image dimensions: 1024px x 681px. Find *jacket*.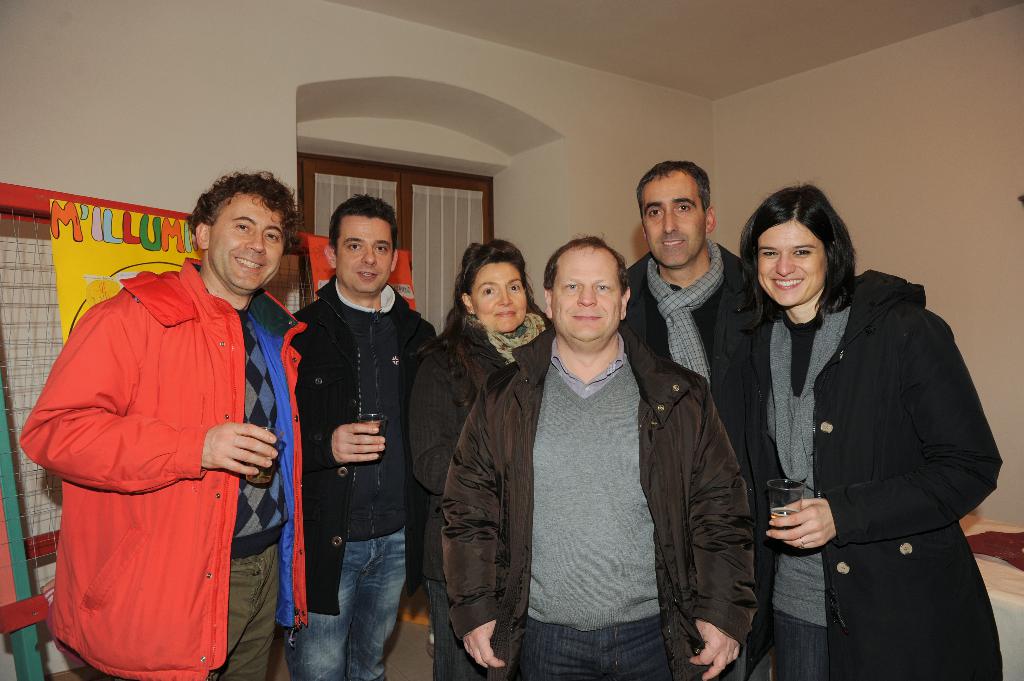
(left=32, top=212, right=282, bottom=640).
